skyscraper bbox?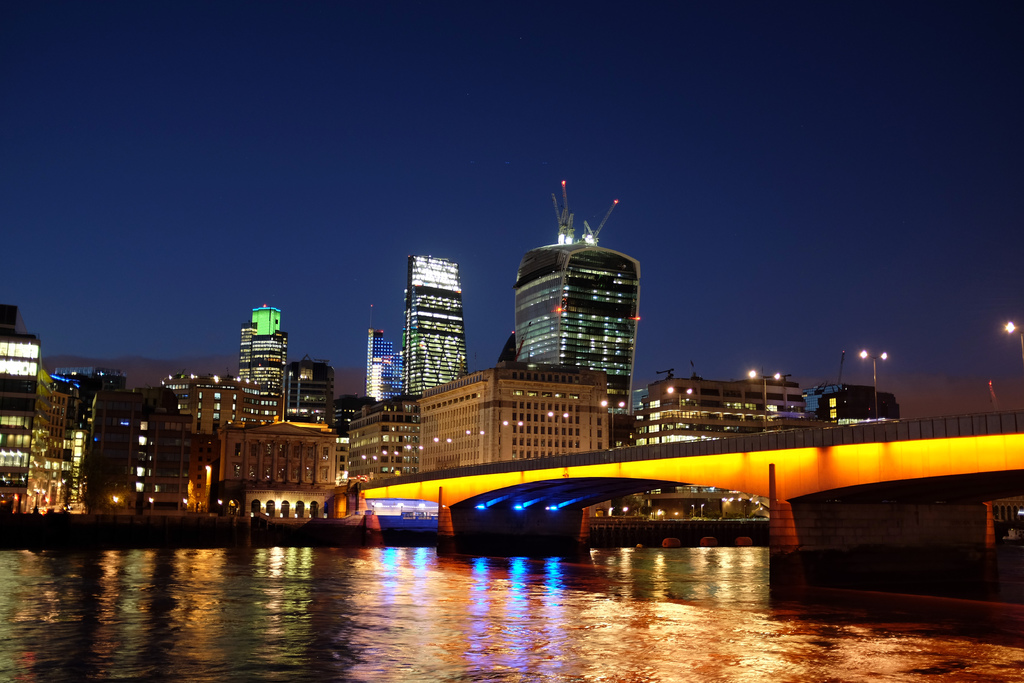
BBox(490, 197, 660, 429)
